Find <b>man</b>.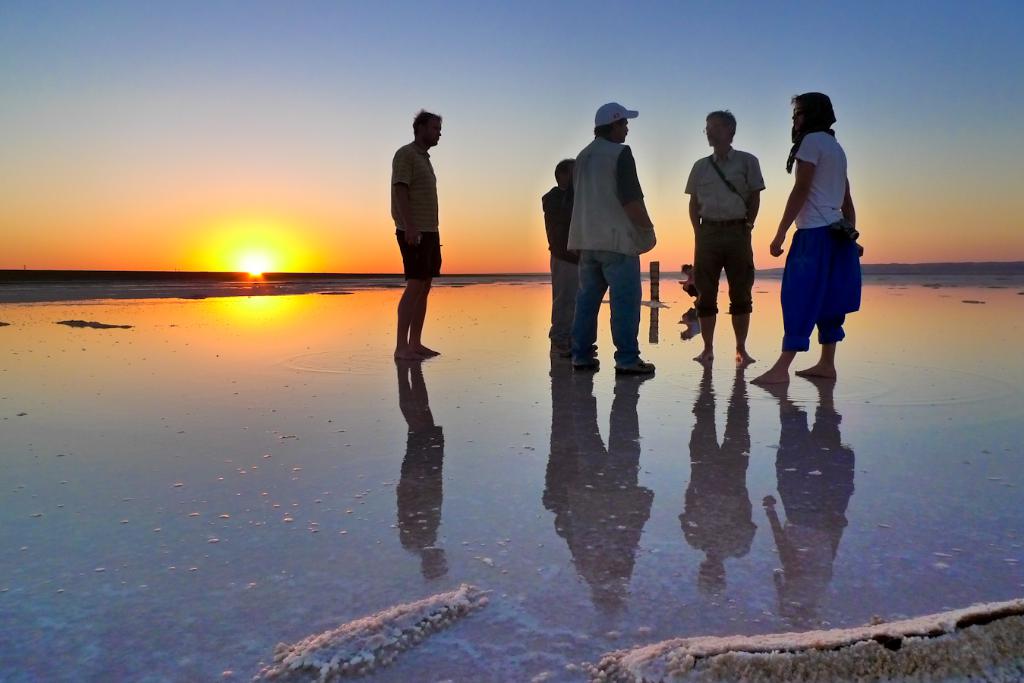
x1=683, y1=109, x2=767, y2=360.
